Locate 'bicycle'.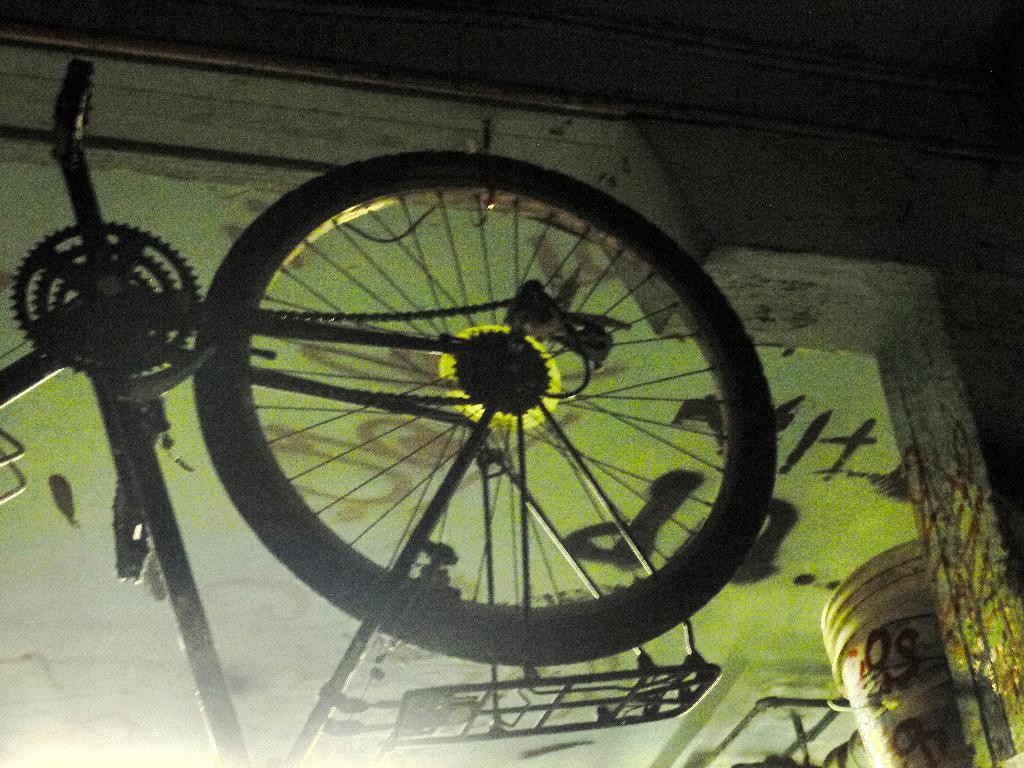
Bounding box: Rect(0, 58, 778, 767).
